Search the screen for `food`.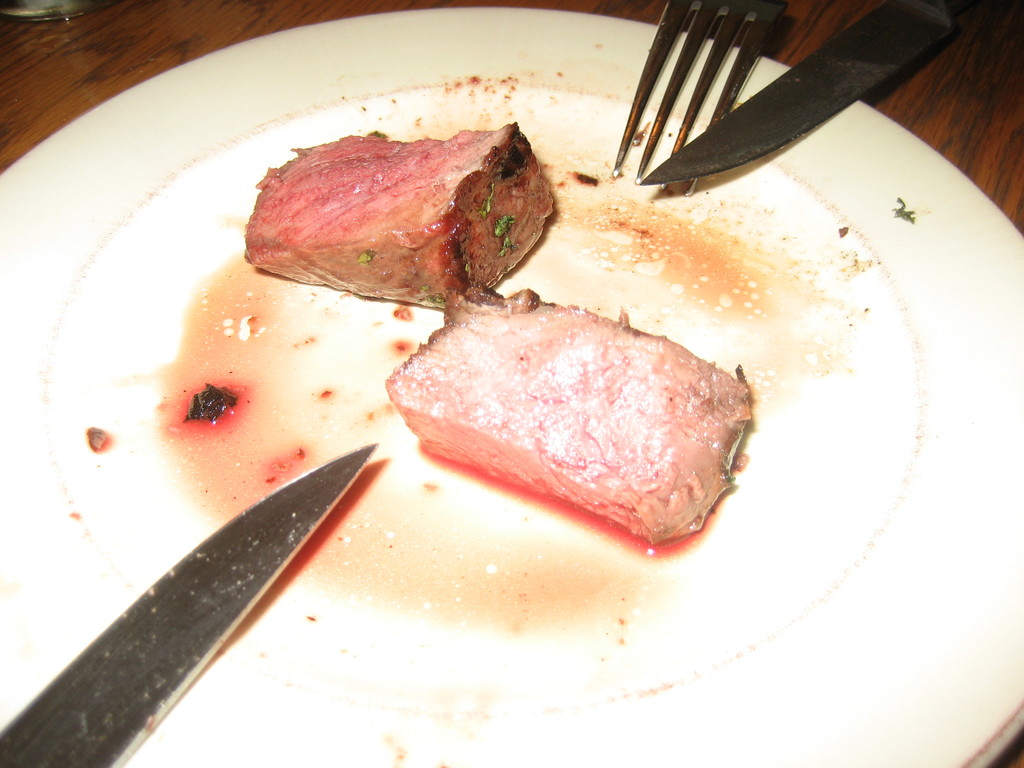
Found at <box>242,120,555,312</box>.
